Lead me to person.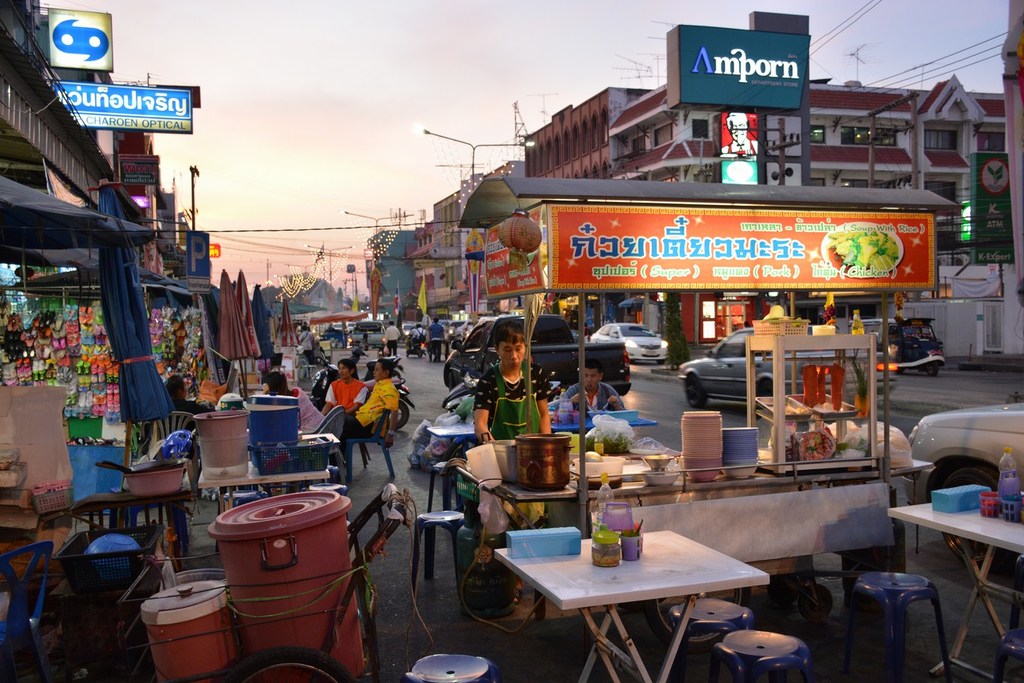
Lead to pyautogui.locateOnScreen(473, 315, 554, 442).
